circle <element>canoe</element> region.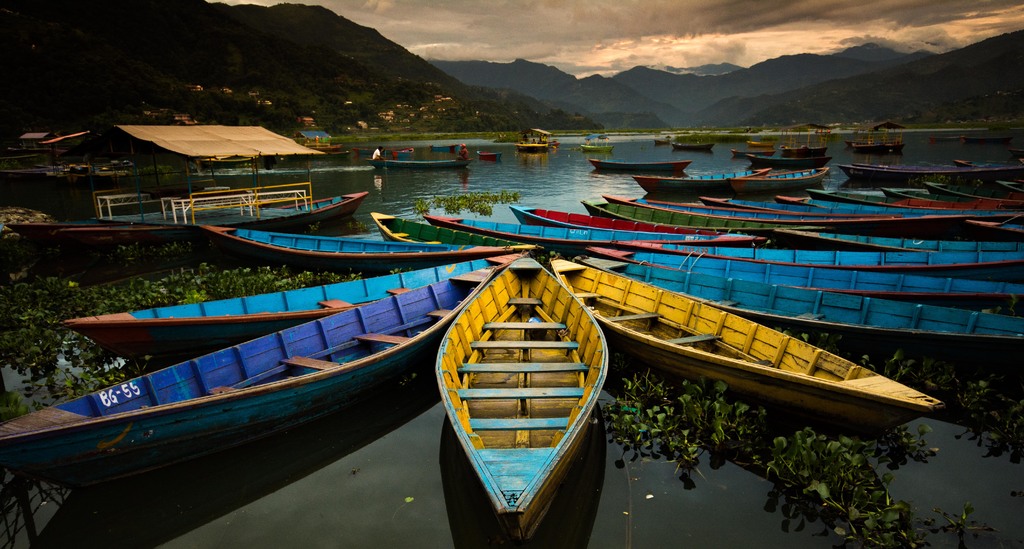
Region: left=17, top=279, right=448, bottom=523.
